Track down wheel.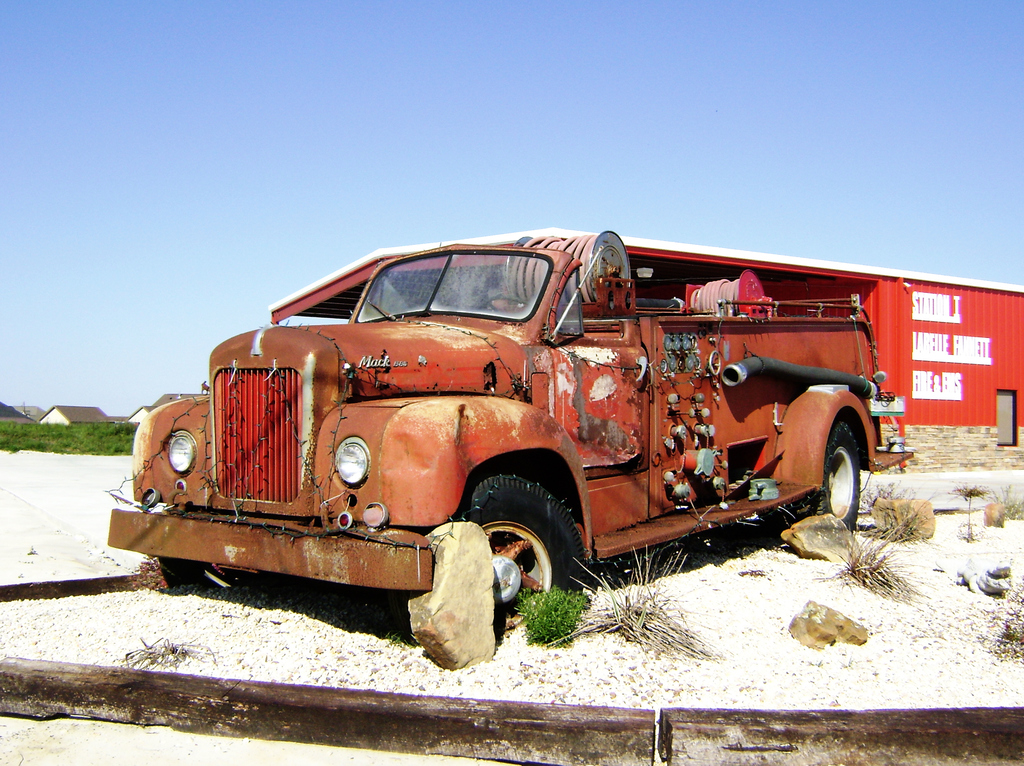
Tracked to x1=472 y1=293 x2=538 y2=312.
